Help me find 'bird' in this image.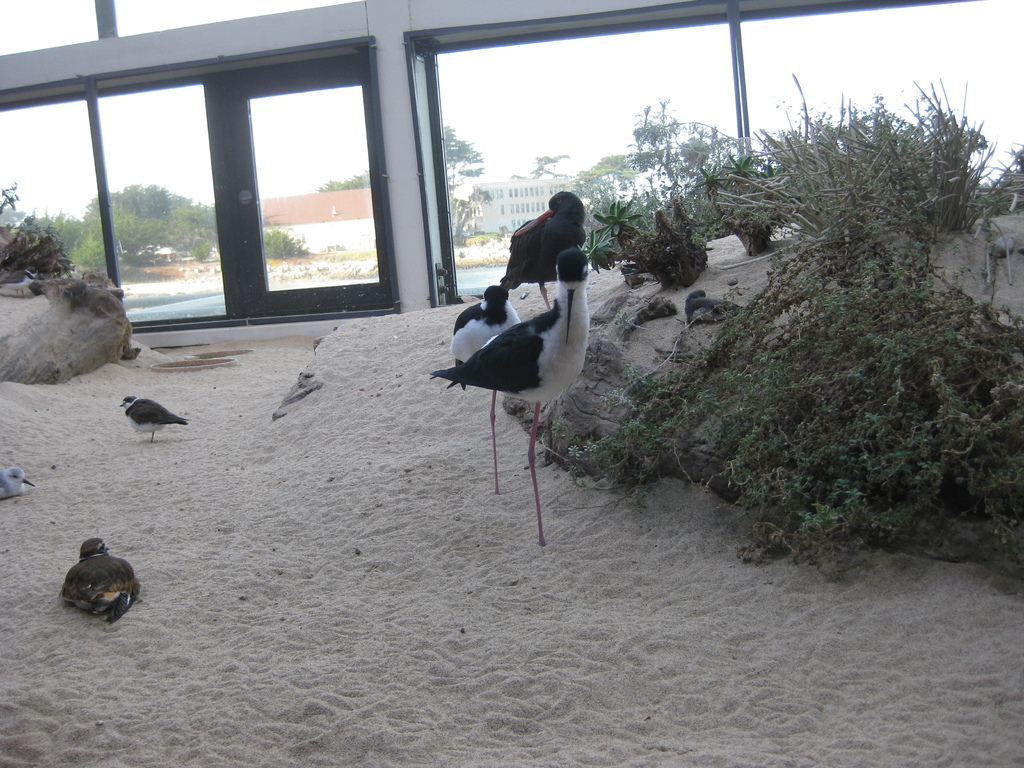
Found it: [0,460,36,502].
